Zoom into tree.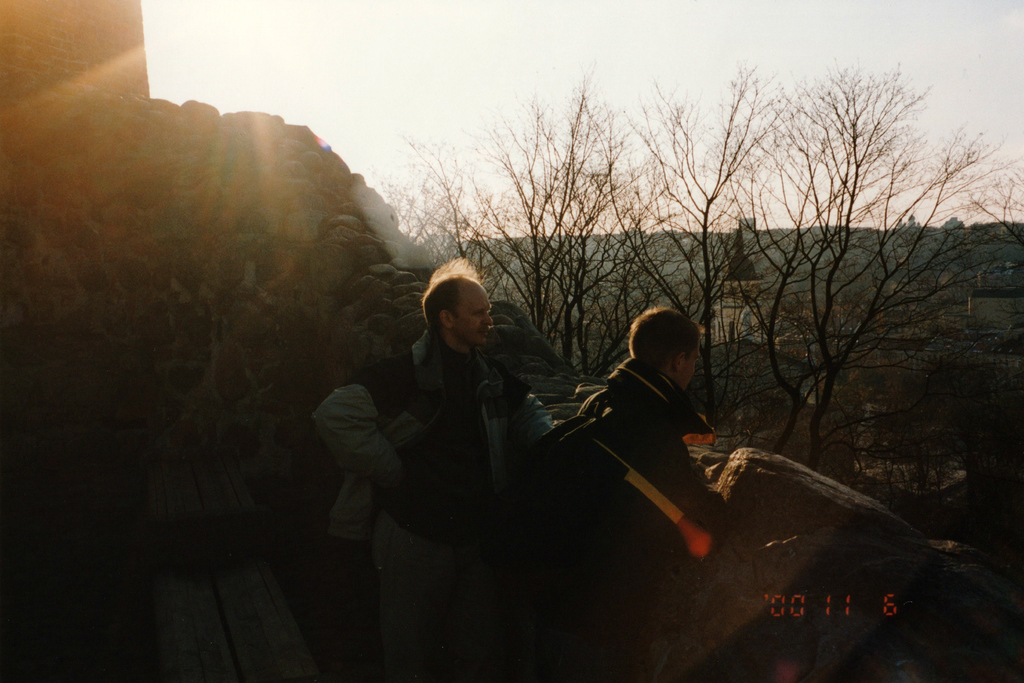
Zoom target: Rect(771, 81, 1023, 463).
